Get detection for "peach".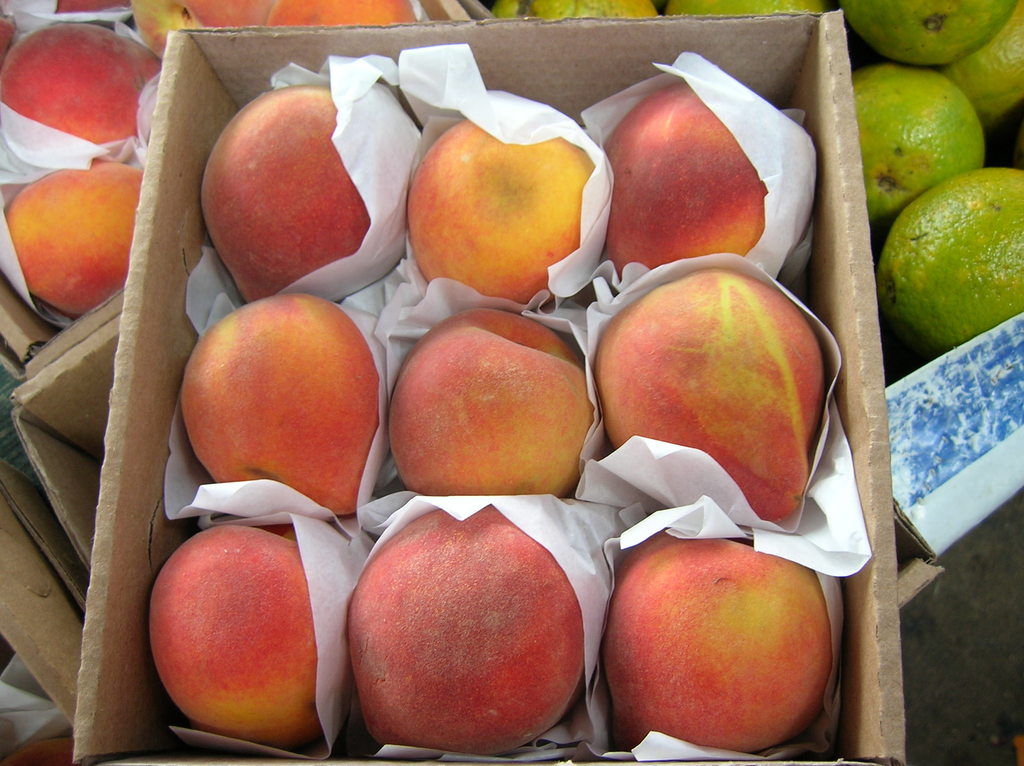
Detection: crop(604, 531, 833, 752).
